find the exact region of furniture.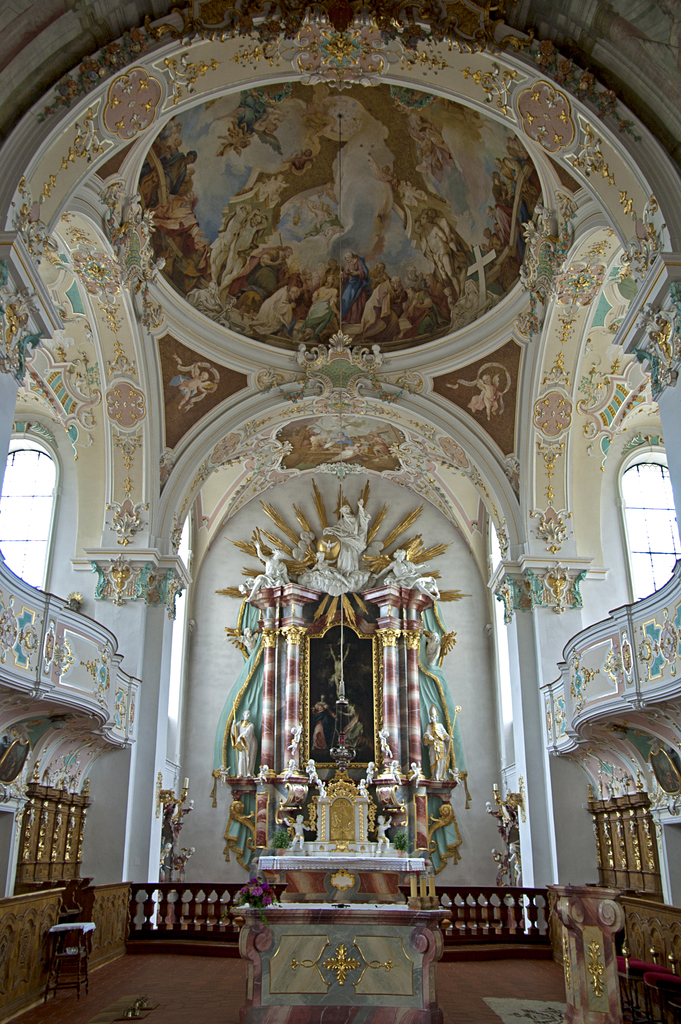
Exact region: rect(232, 900, 451, 1023).
